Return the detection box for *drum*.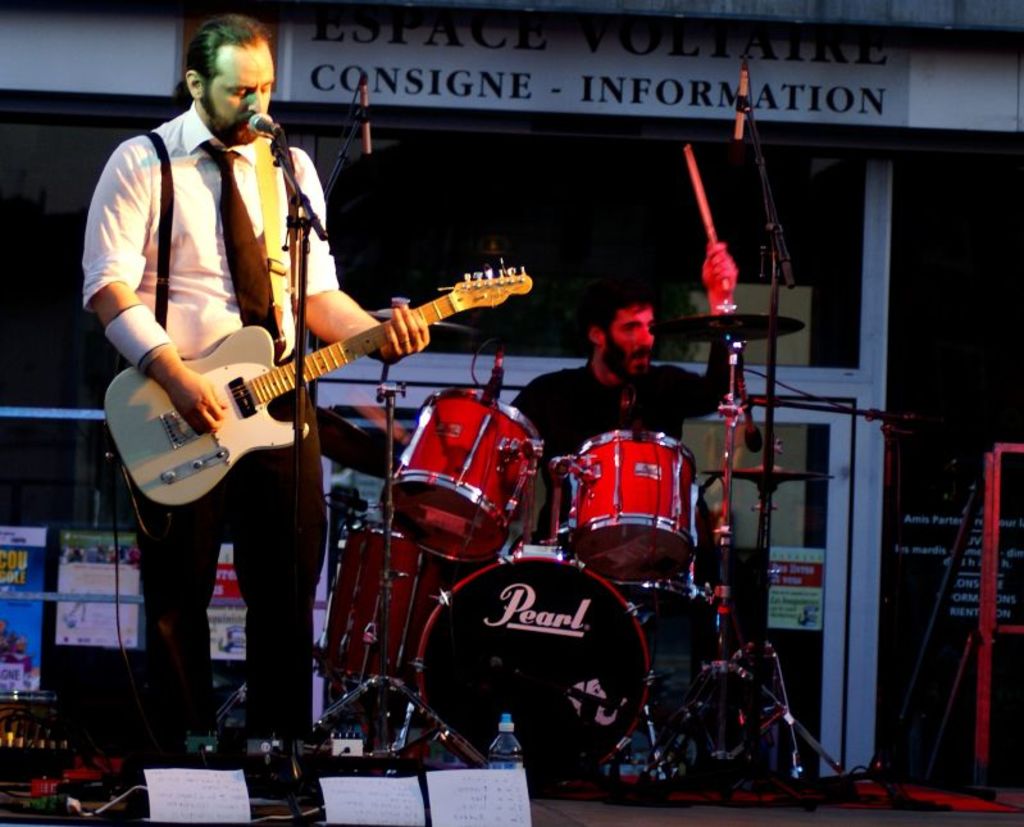
crop(313, 519, 447, 689).
